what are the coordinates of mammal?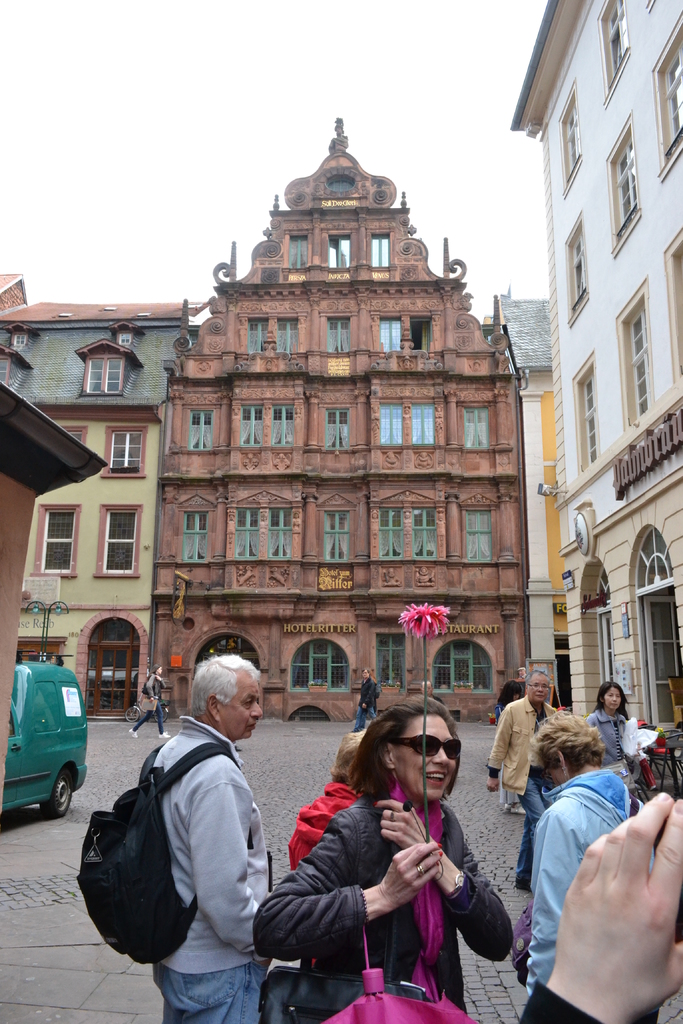
236,565,257,582.
